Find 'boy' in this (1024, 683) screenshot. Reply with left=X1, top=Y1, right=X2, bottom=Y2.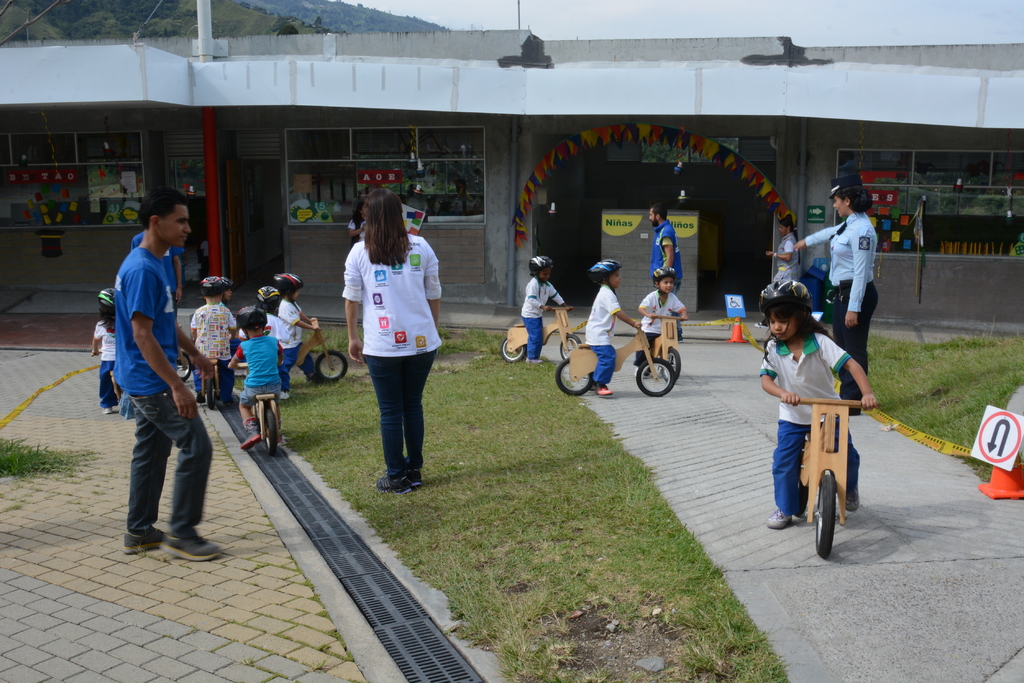
left=522, top=255, right=571, bottom=364.
